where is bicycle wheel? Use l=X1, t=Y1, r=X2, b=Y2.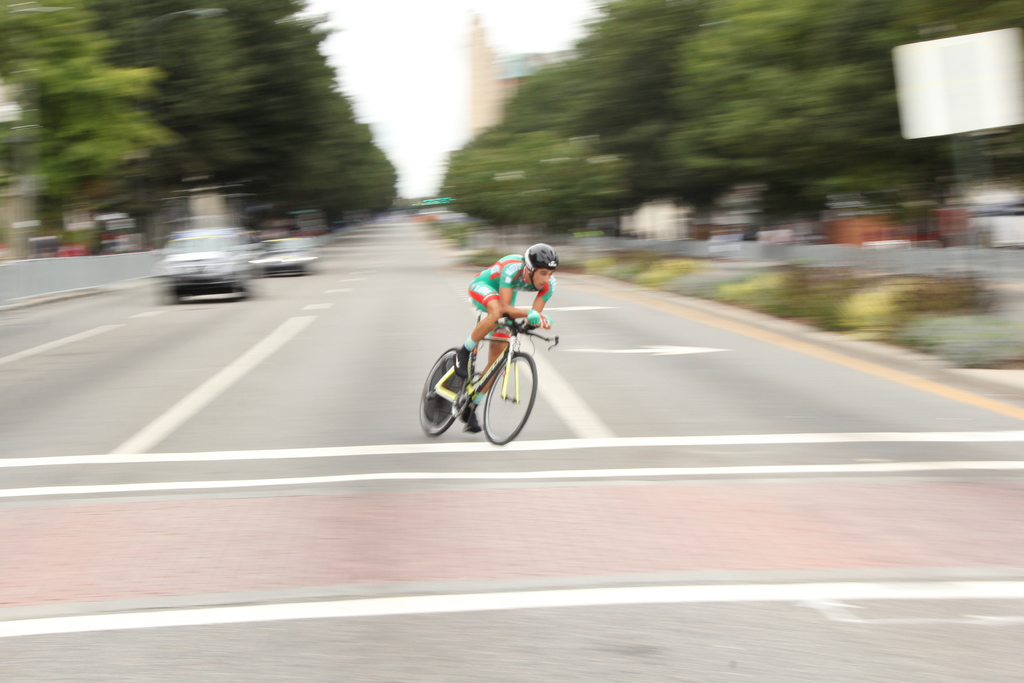
l=481, t=349, r=538, b=448.
